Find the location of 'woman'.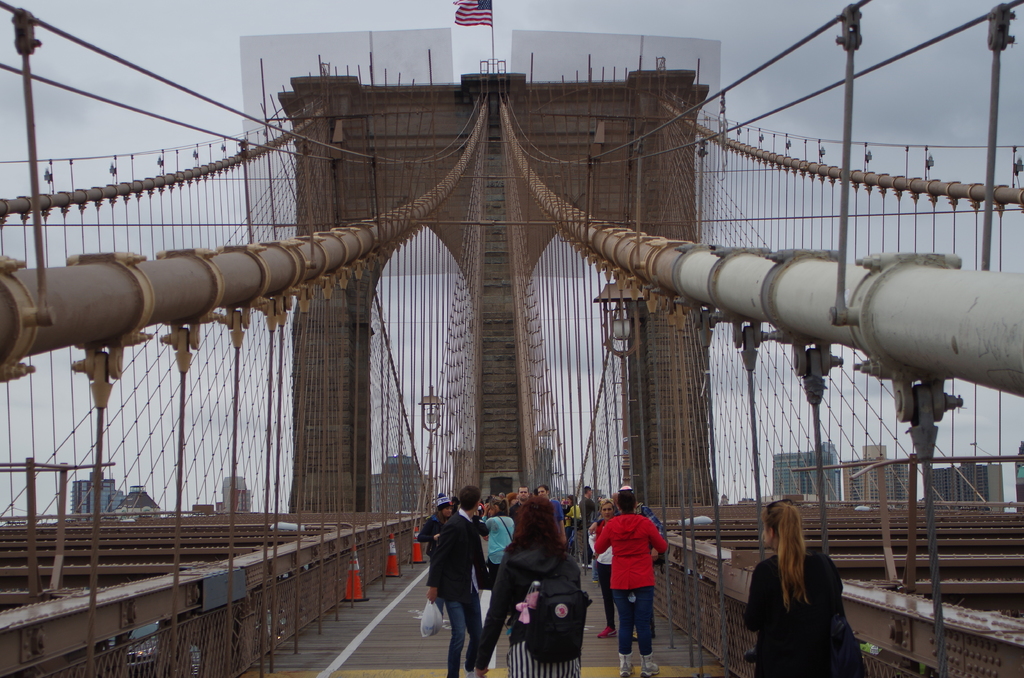
Location: 420/496/456/613.
